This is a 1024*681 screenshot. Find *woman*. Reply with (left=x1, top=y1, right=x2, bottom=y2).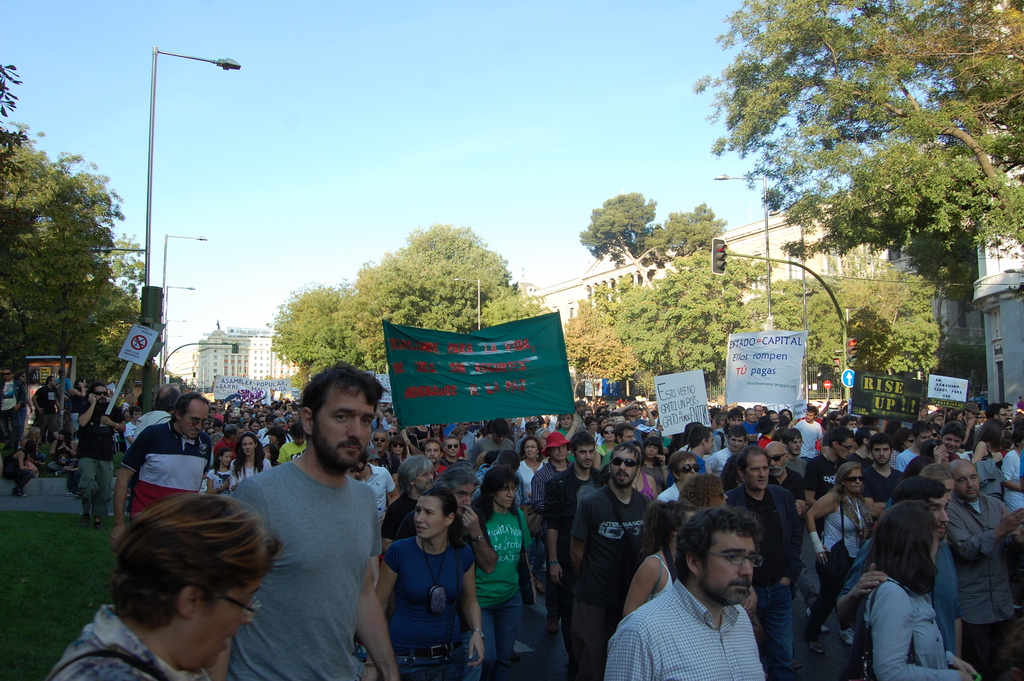
(left=639, top=438, right=666, bottom=491).
